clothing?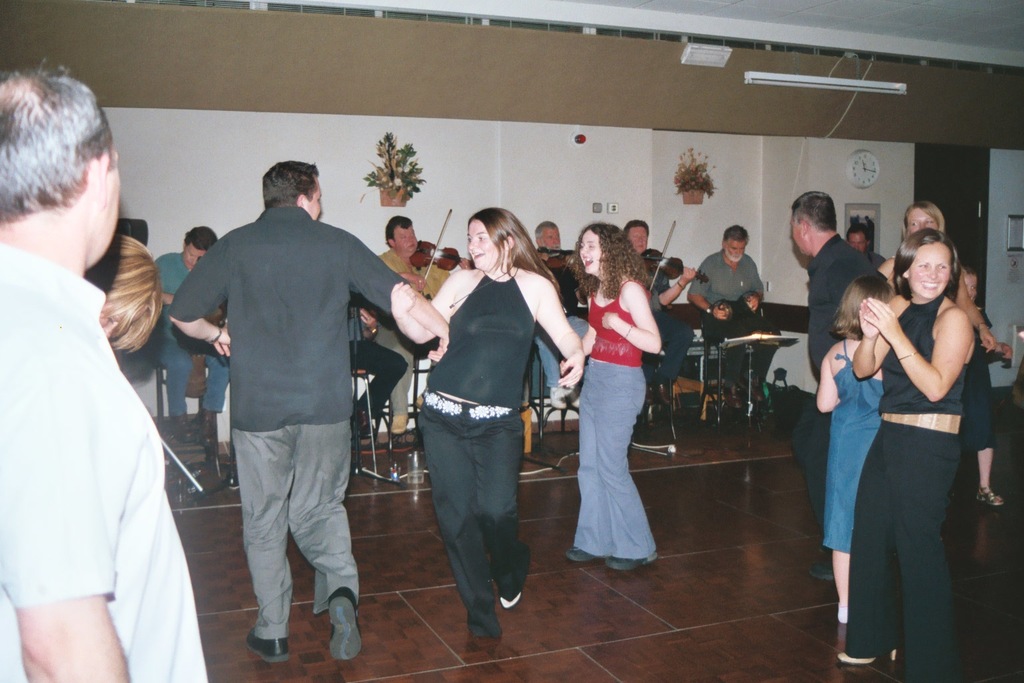
bbox(417, 273, 538, 626)
